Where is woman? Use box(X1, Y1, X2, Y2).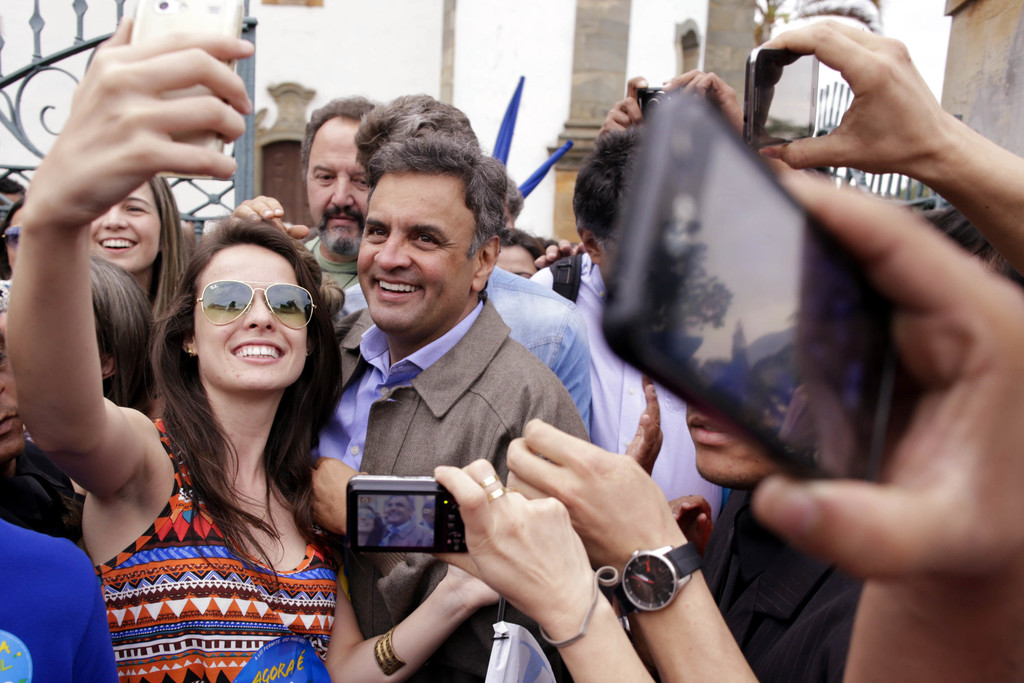
box(5, 14, 499, 682).
